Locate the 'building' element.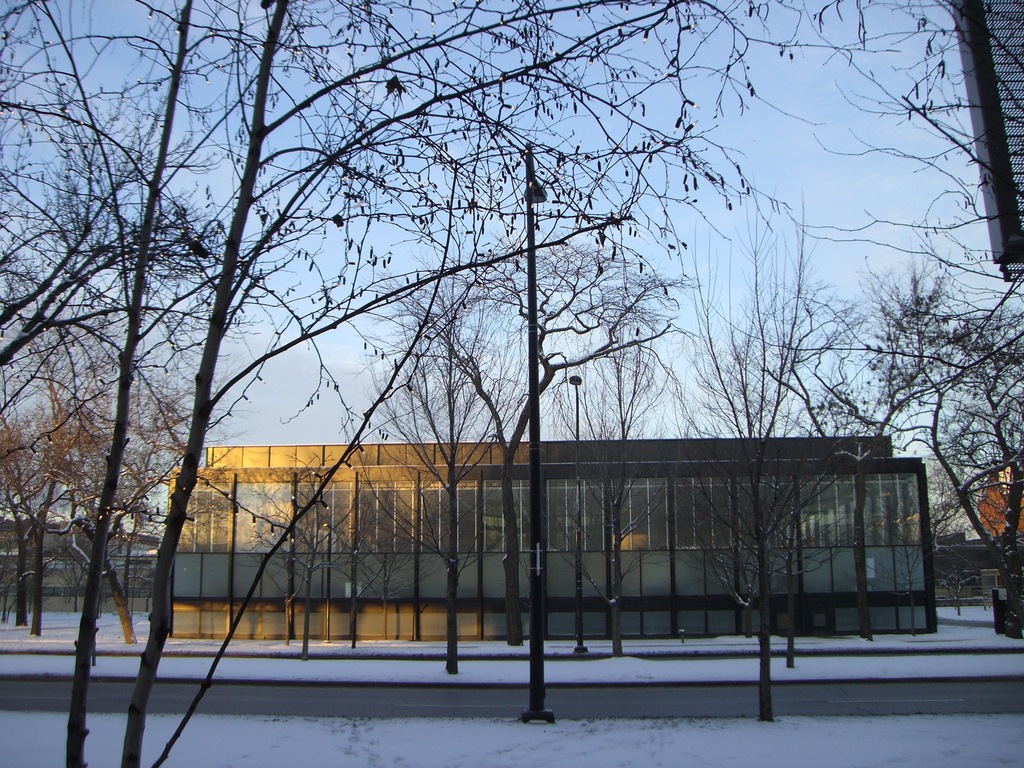
Element bbox: {"x1": 0, "y1": 522, "x2": 146, "y2": 591}.
